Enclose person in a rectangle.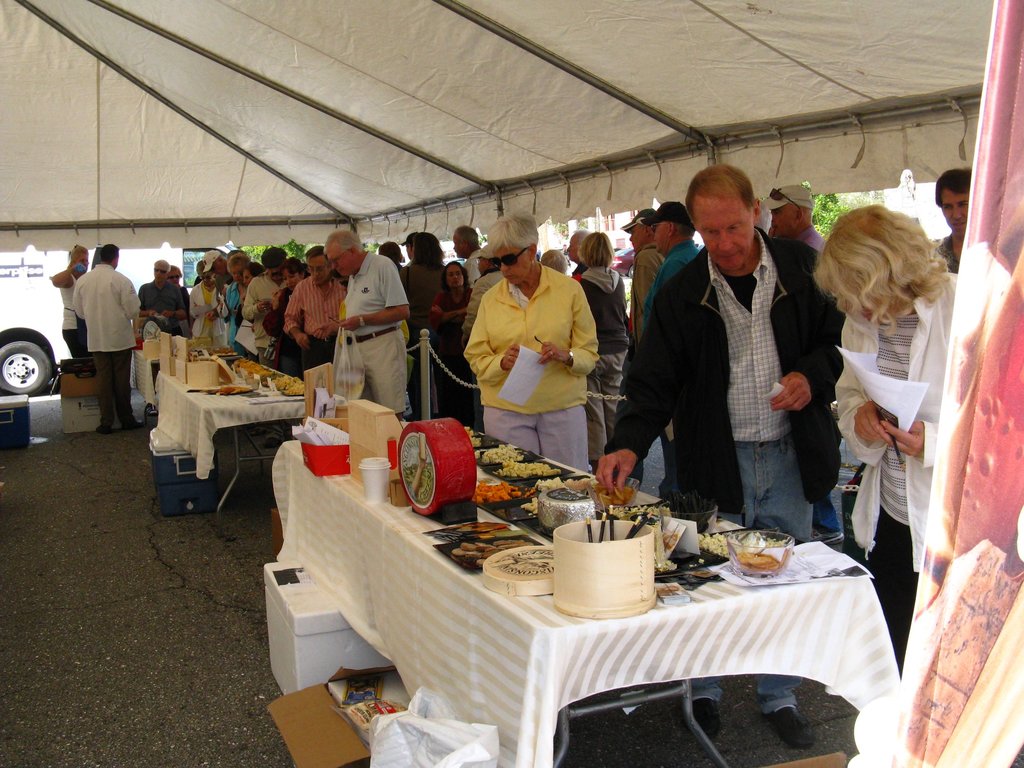
bbox=[133, 259, 190, 337].
